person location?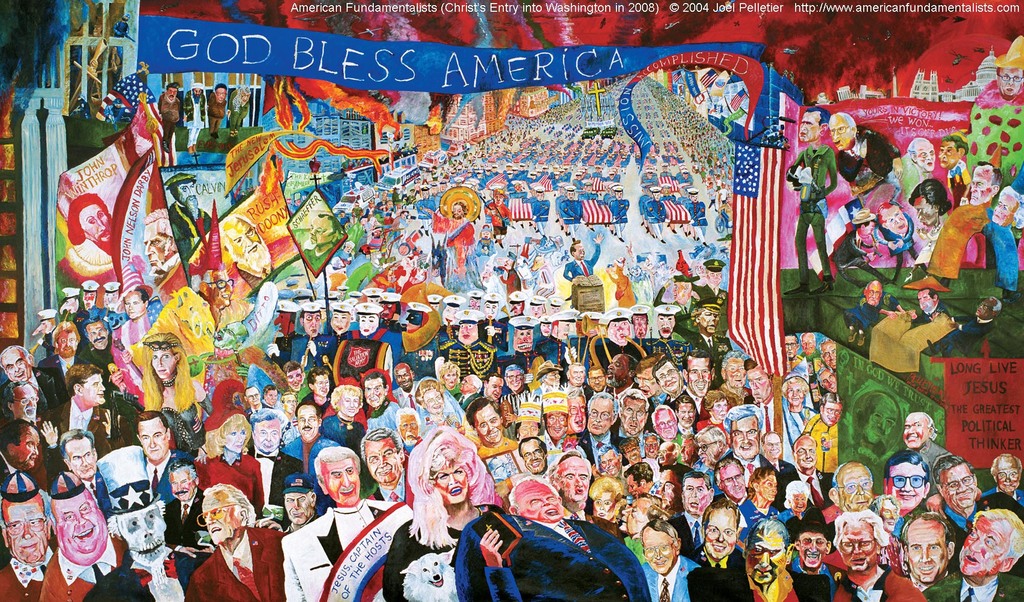
[506, 357, 534, 412]
